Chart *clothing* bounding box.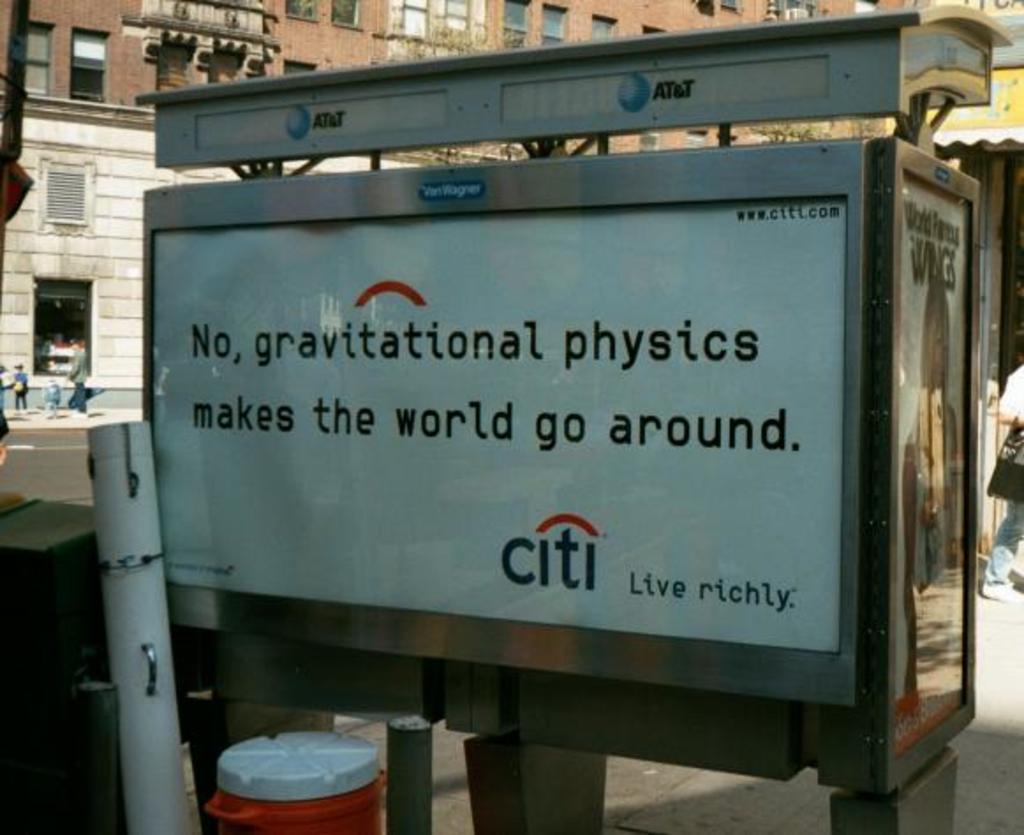
Charted: crop(70, 349, 88, 410).
